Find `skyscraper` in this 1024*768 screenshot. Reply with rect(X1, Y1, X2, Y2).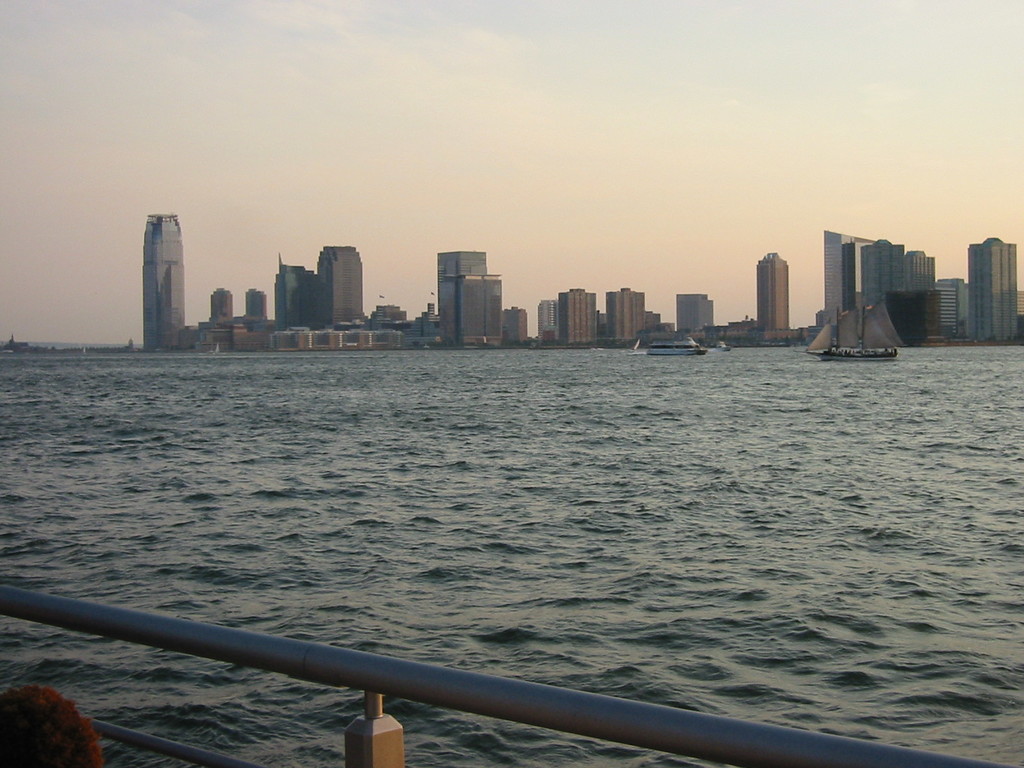
rect(815, 229, 922, 348).
